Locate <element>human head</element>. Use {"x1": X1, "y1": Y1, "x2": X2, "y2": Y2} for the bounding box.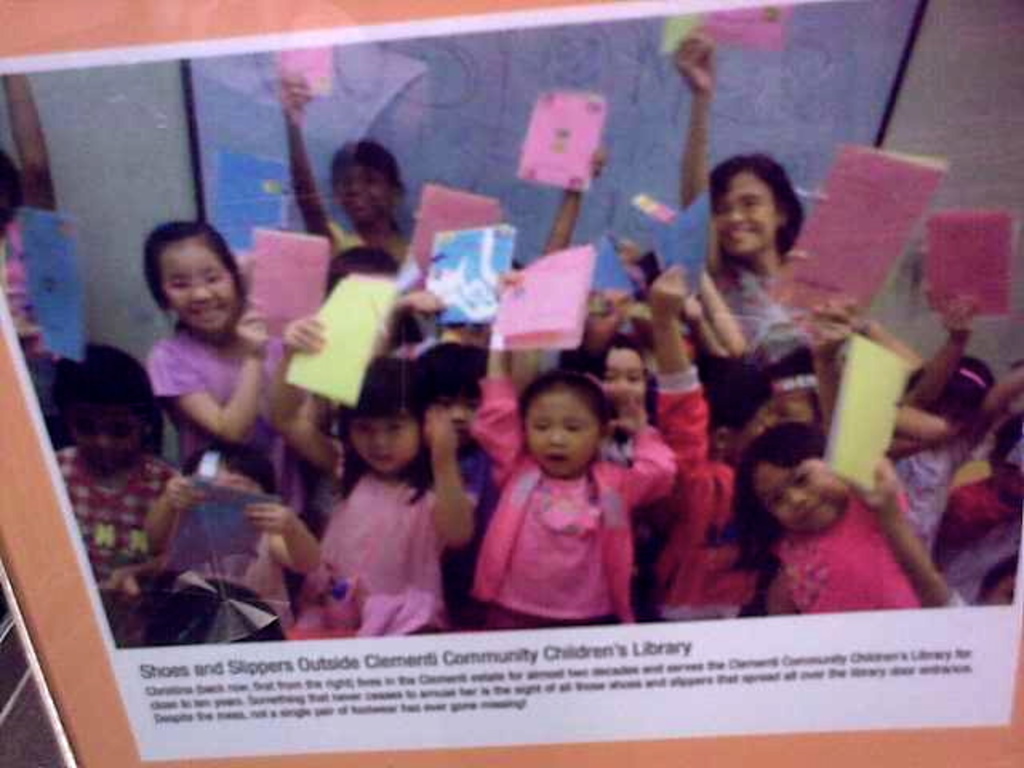
{"x1": 322, "y1": 246, "x2": 414, "y2": 342}.
